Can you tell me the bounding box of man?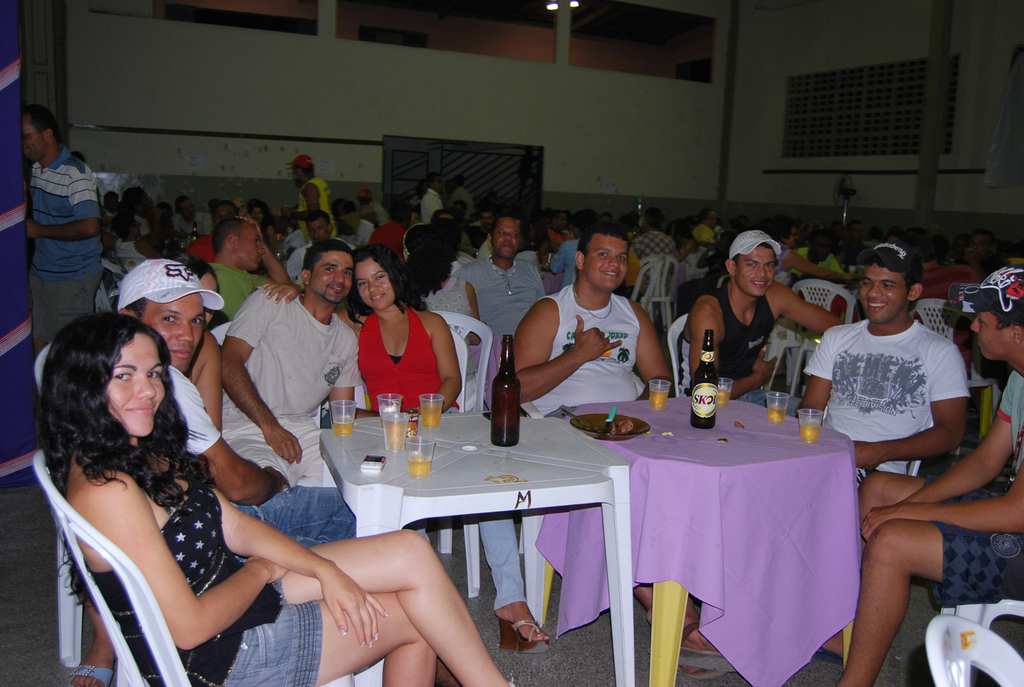
682/224/839/402.
